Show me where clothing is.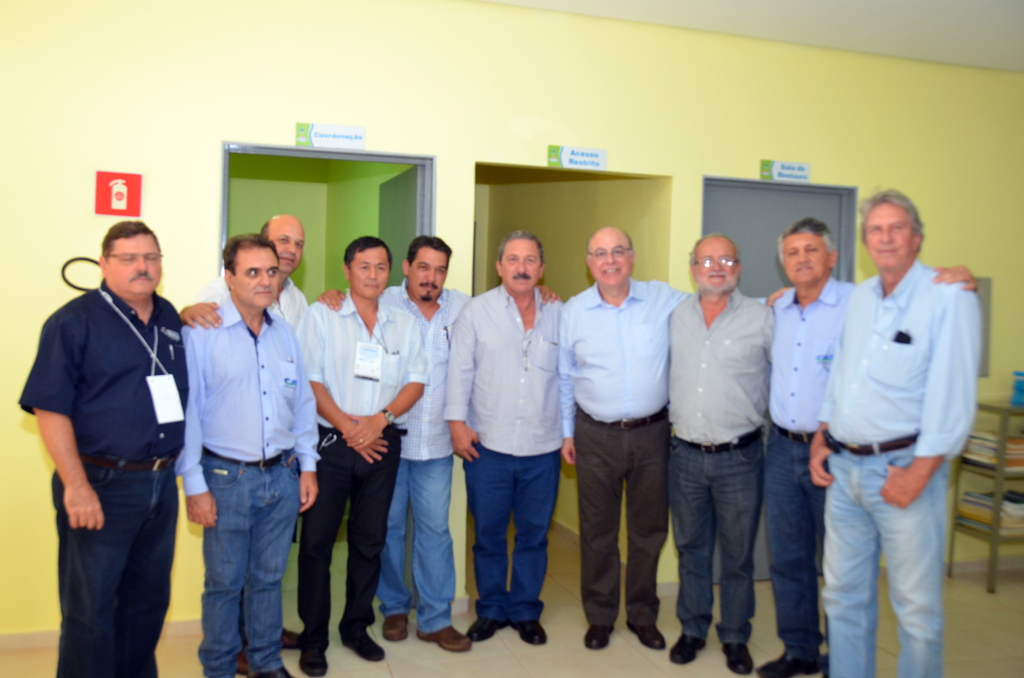
clothing is at (left=673, top=303, right=791, bottom=636).
